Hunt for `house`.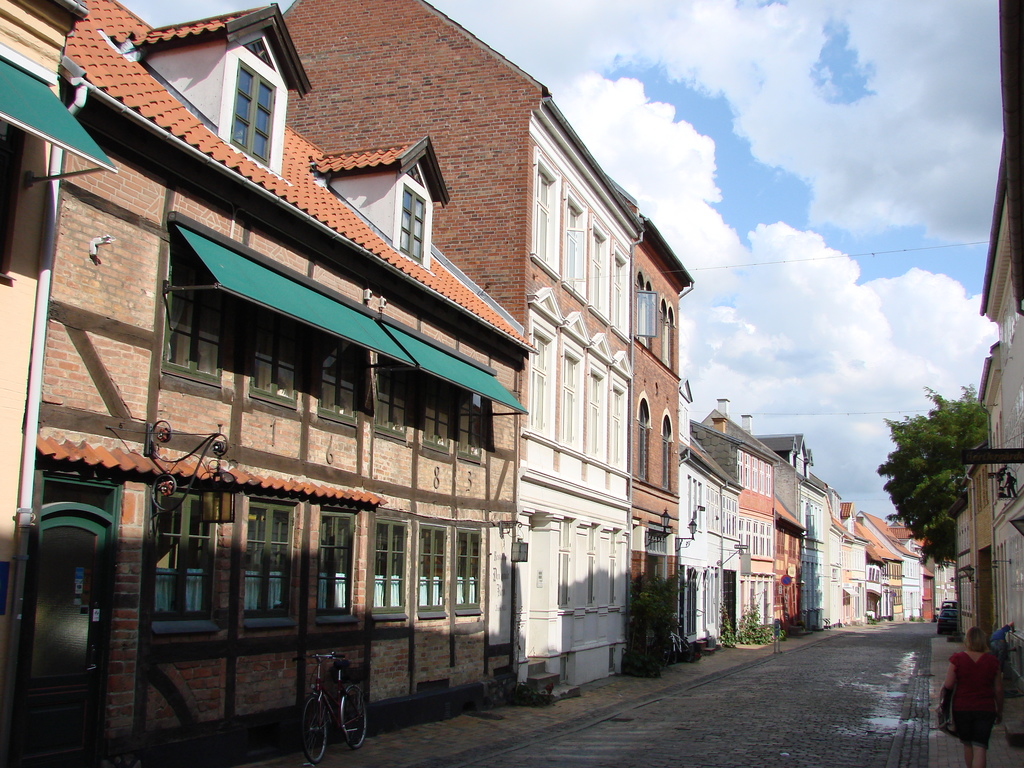
Hunted down at l=935, t=0, r=1023, b=695.
